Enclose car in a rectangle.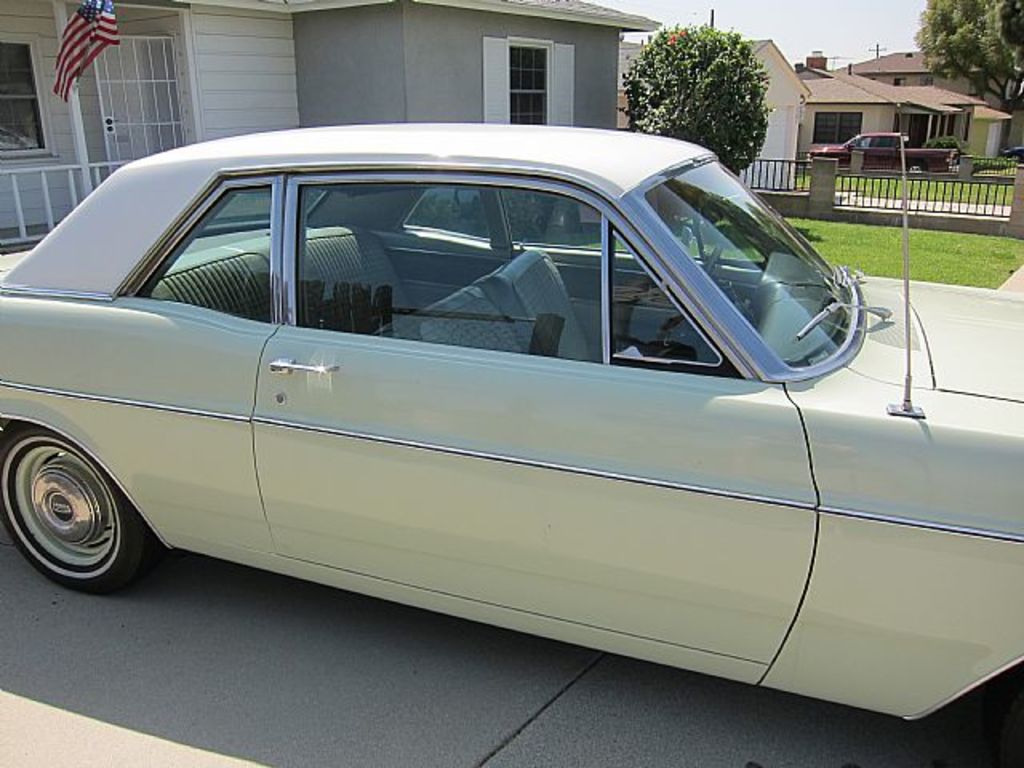
998:147:1021:162.
